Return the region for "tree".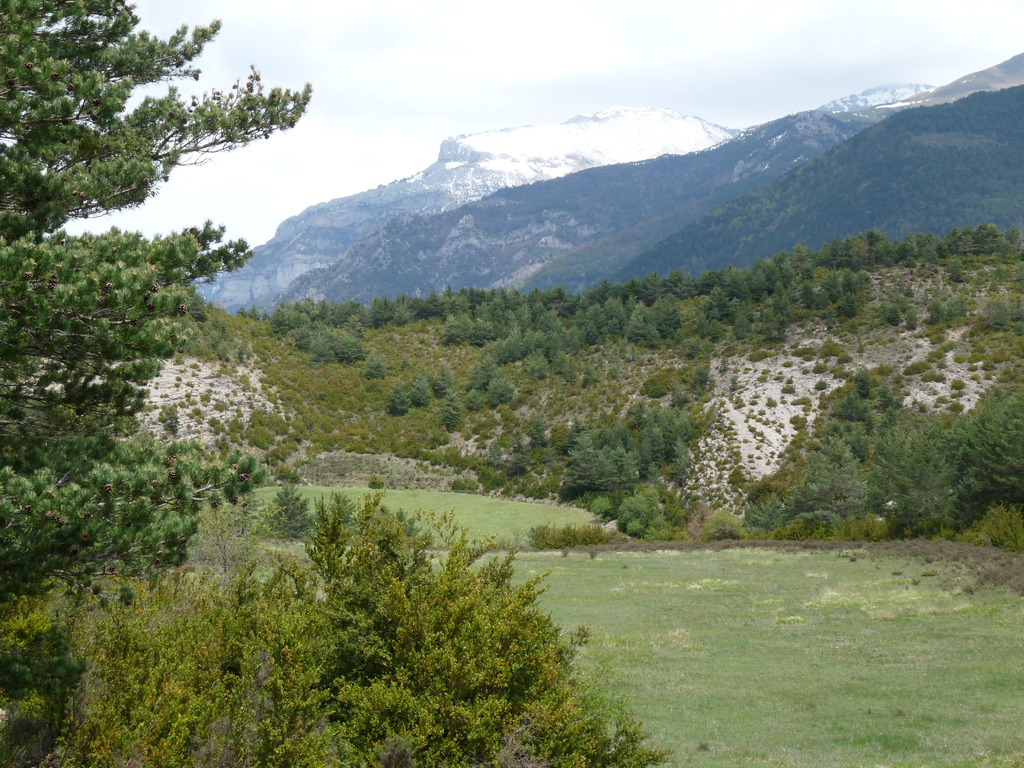
467:363:480:389.
